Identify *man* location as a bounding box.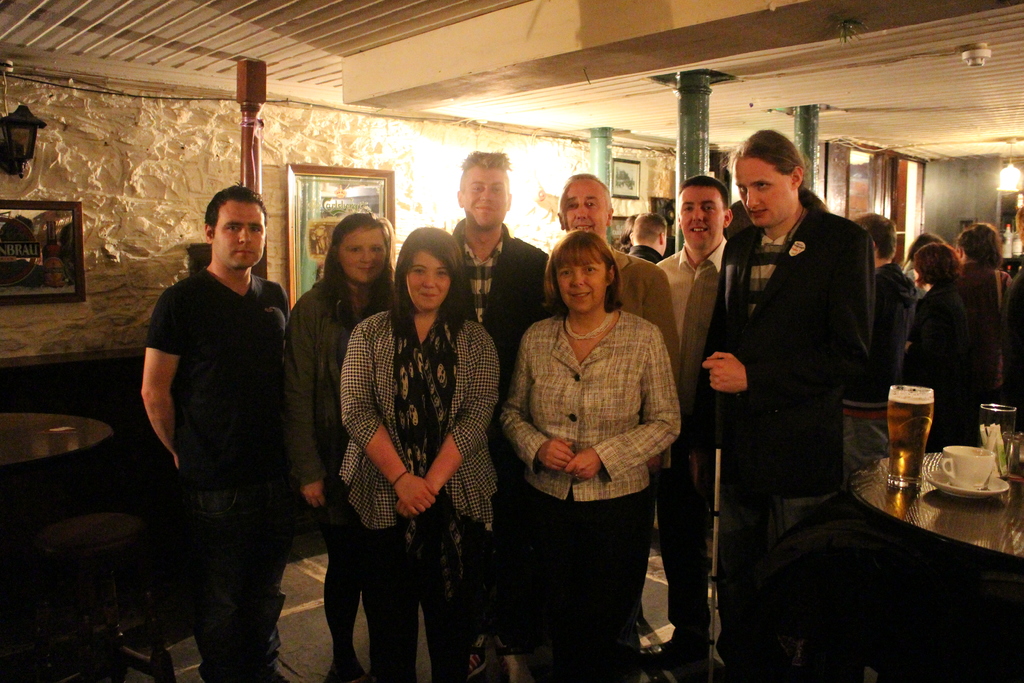
(left=691, top=126, right=876, bottom=682).
